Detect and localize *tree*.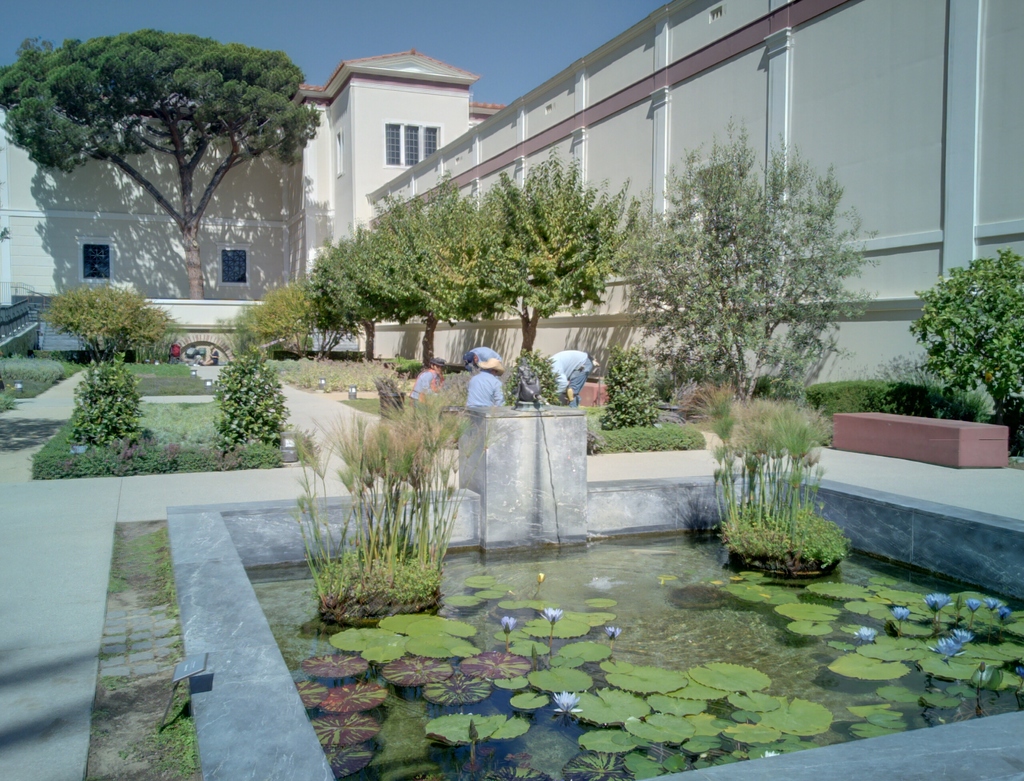
Localized at bbox=(294, 220, 381, 360).
